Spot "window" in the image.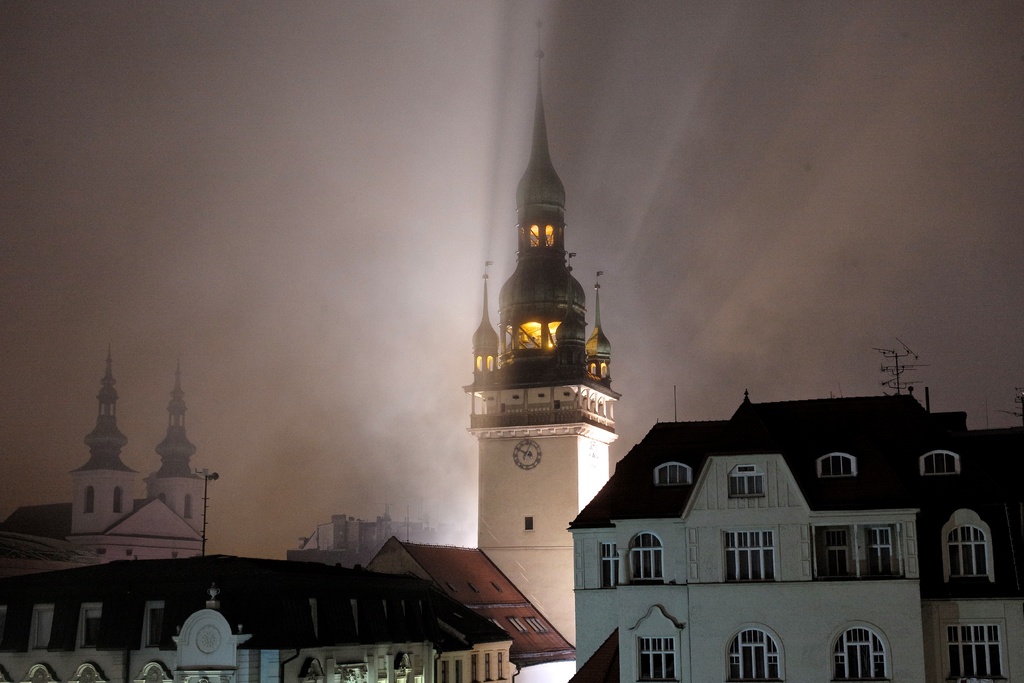
"window" found at BBox(83, 487, 93, 513).
